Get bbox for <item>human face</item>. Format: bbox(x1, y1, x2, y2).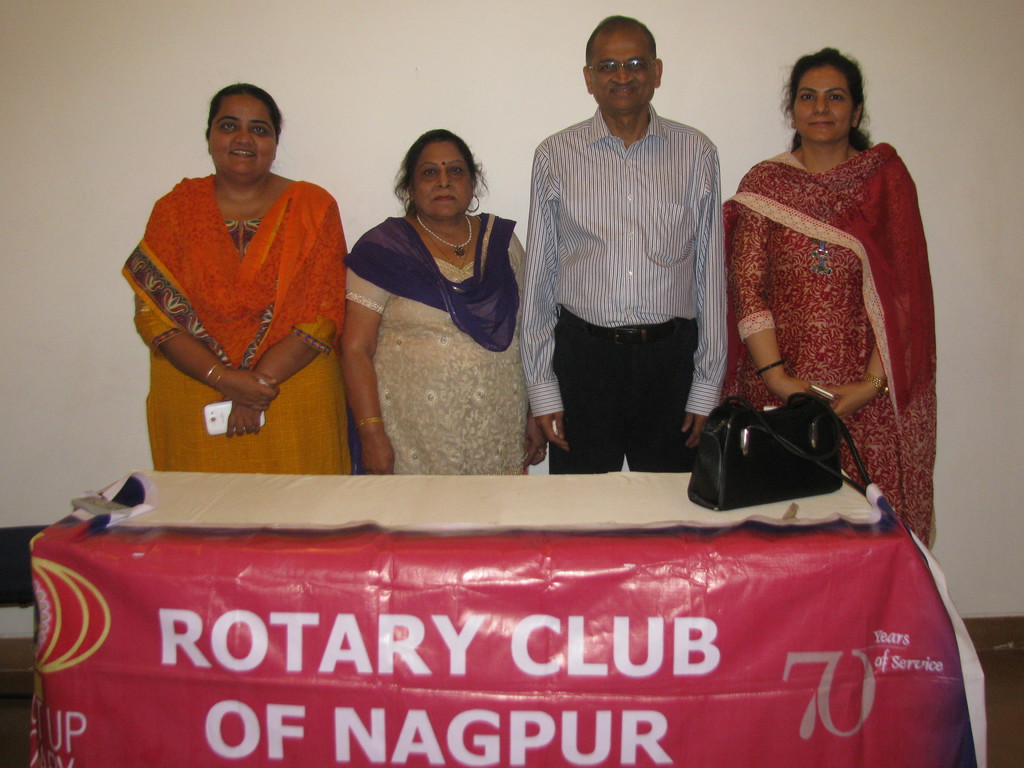
bbox(590, 31, 653, 111).
